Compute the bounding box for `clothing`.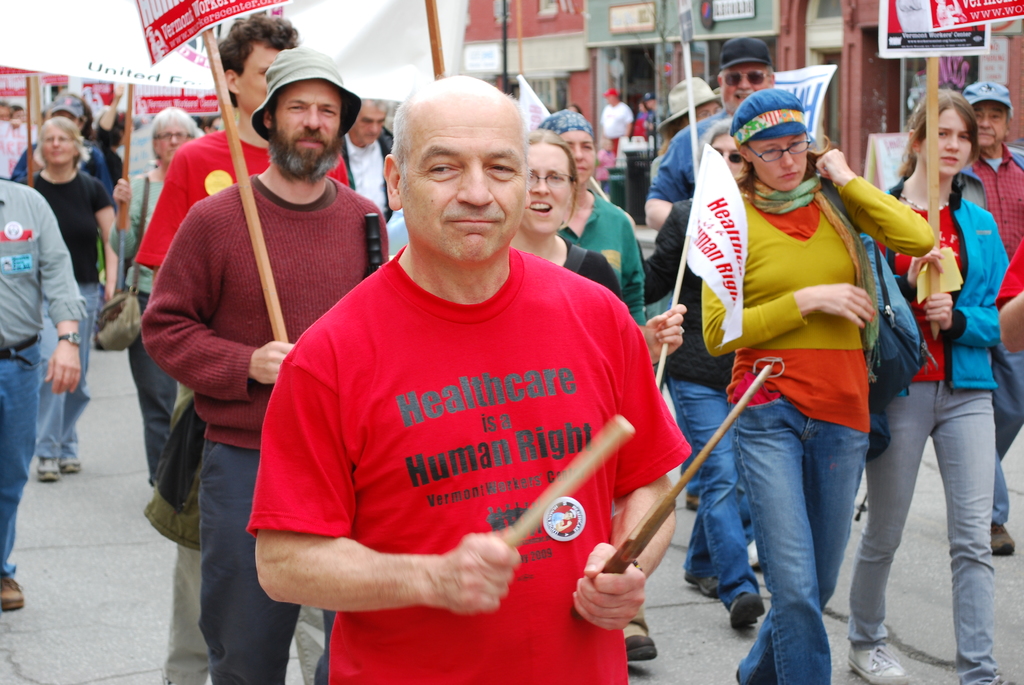
27/156/108/459.
